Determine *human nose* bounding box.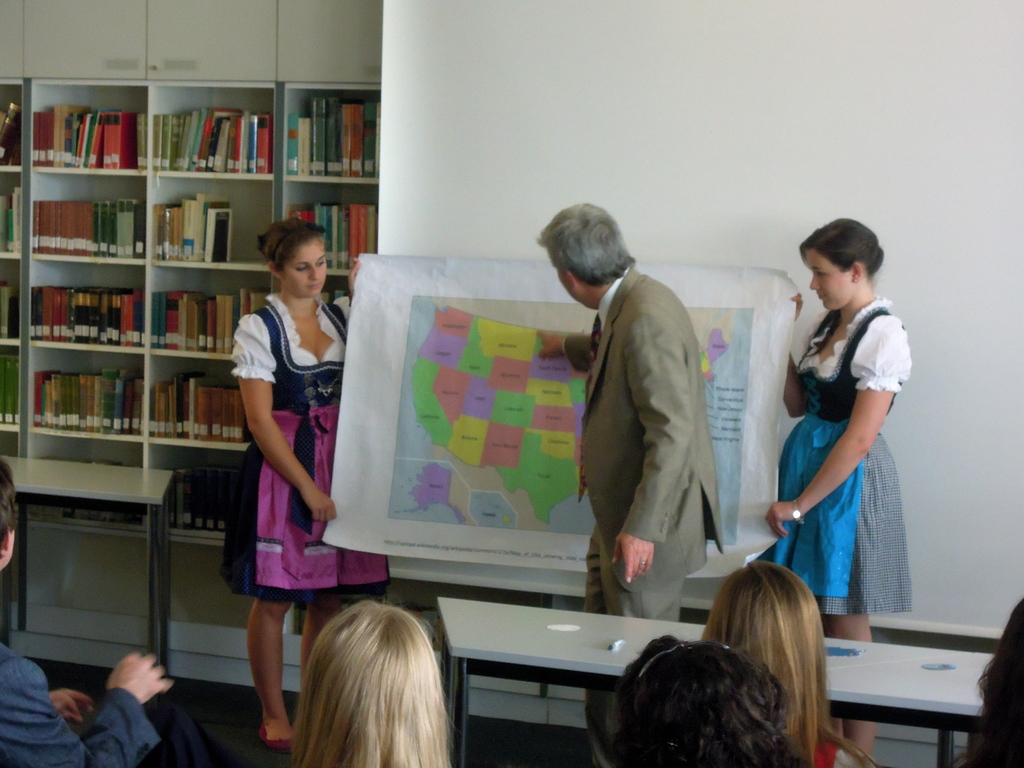
Determined: box=[808, 274, 819, 289].
